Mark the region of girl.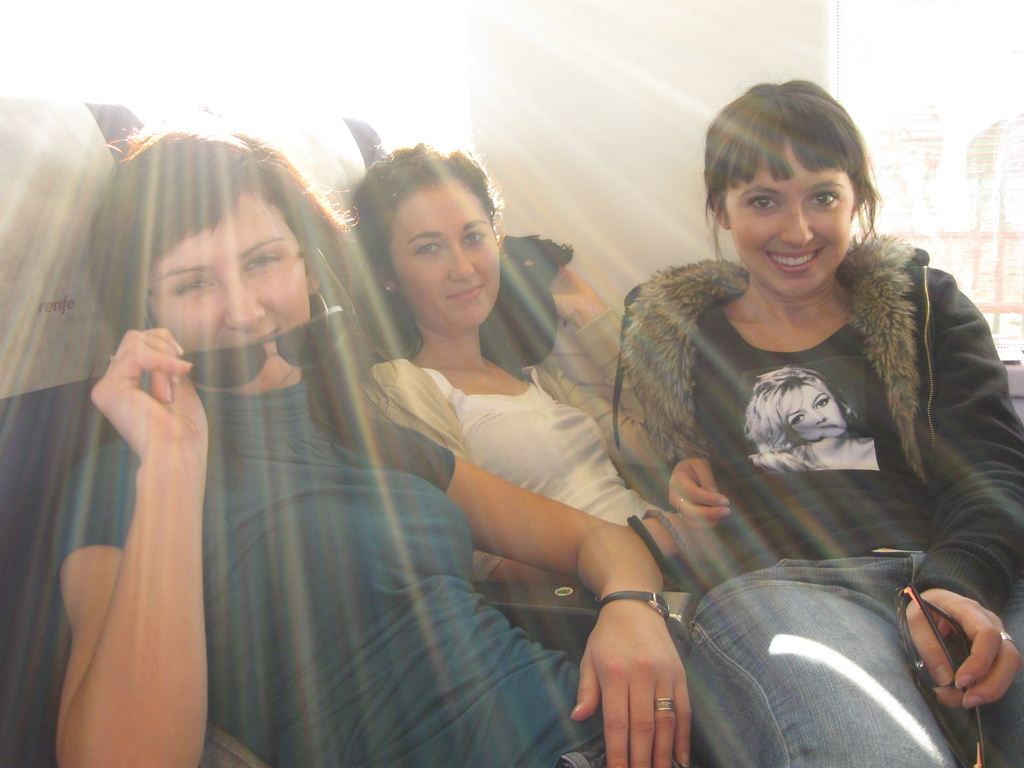
Region: crop(611, 80, 1021, 764).
